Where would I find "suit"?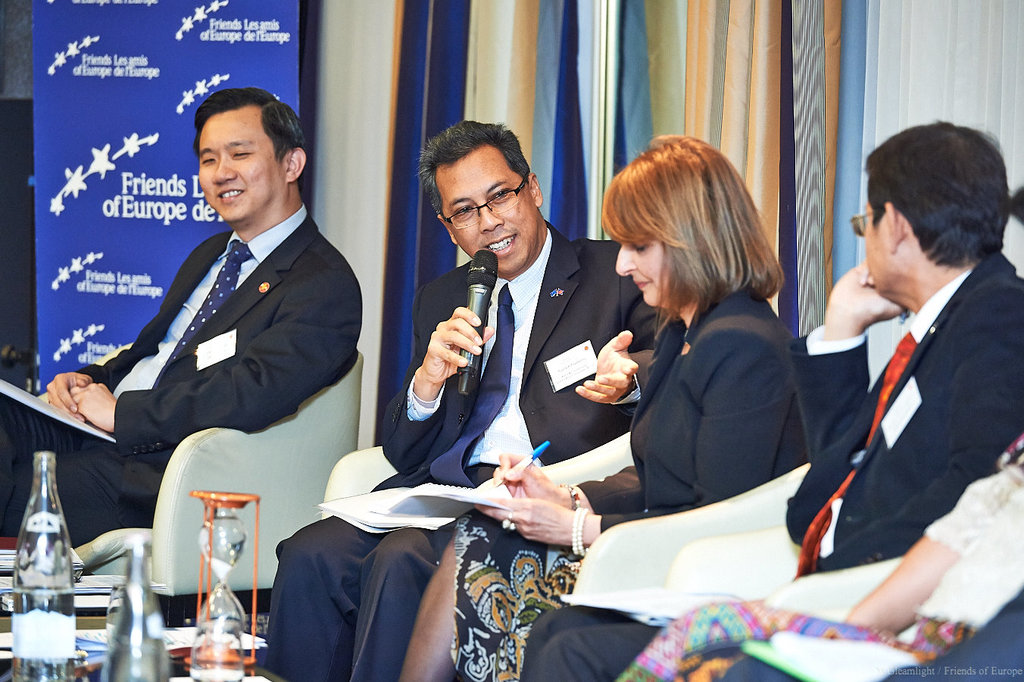
At x1=272, y1=221, x2=667, y2=681.
